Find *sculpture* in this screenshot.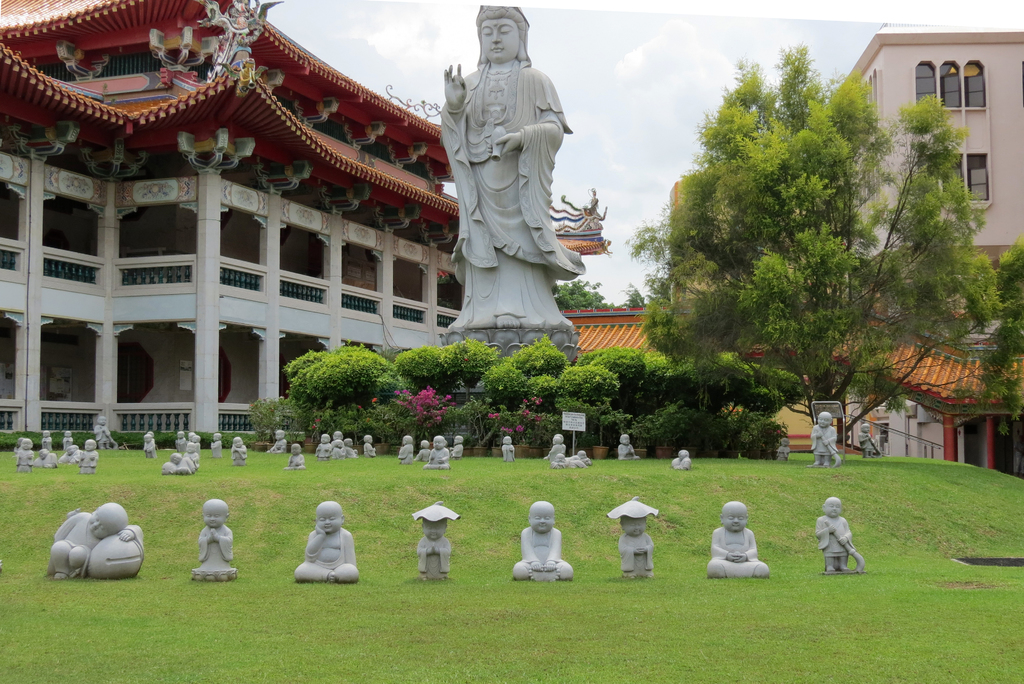
The bounding box for *sculpture* is (703,497,771,578).
